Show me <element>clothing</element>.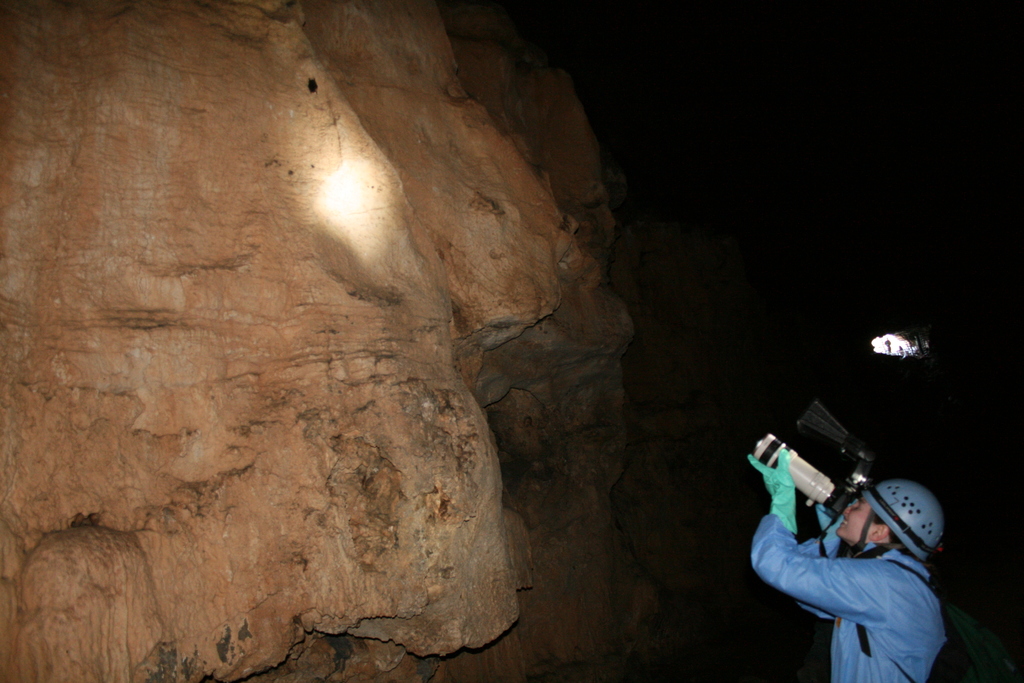
<element>clothing</element> is here: crop(745, 512, 951, 682).
